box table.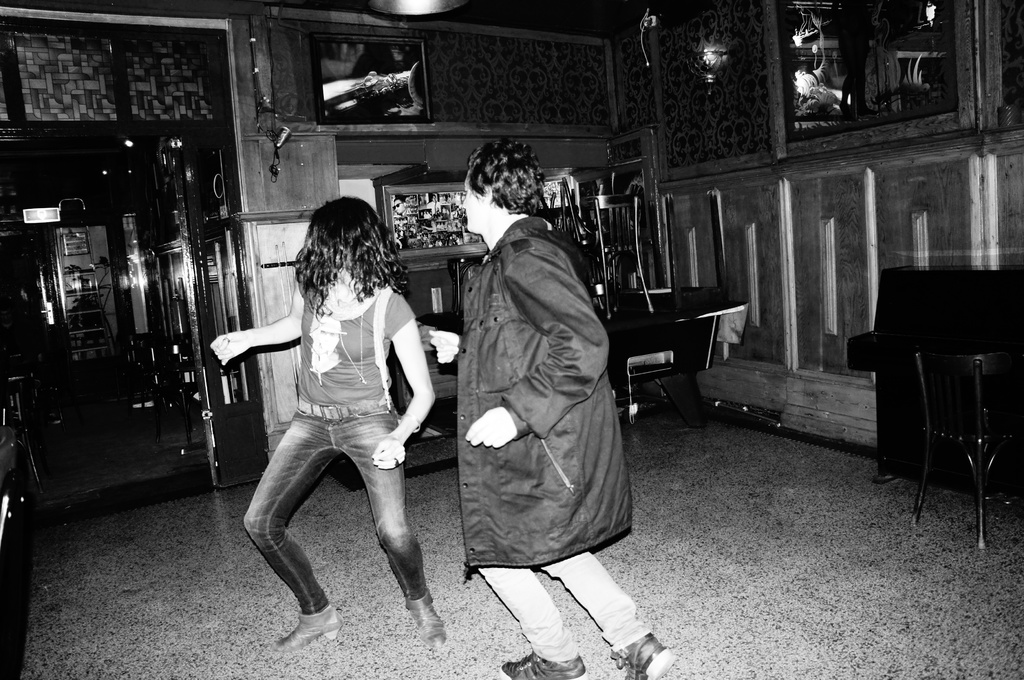
(849, 263, 1023, 486).
